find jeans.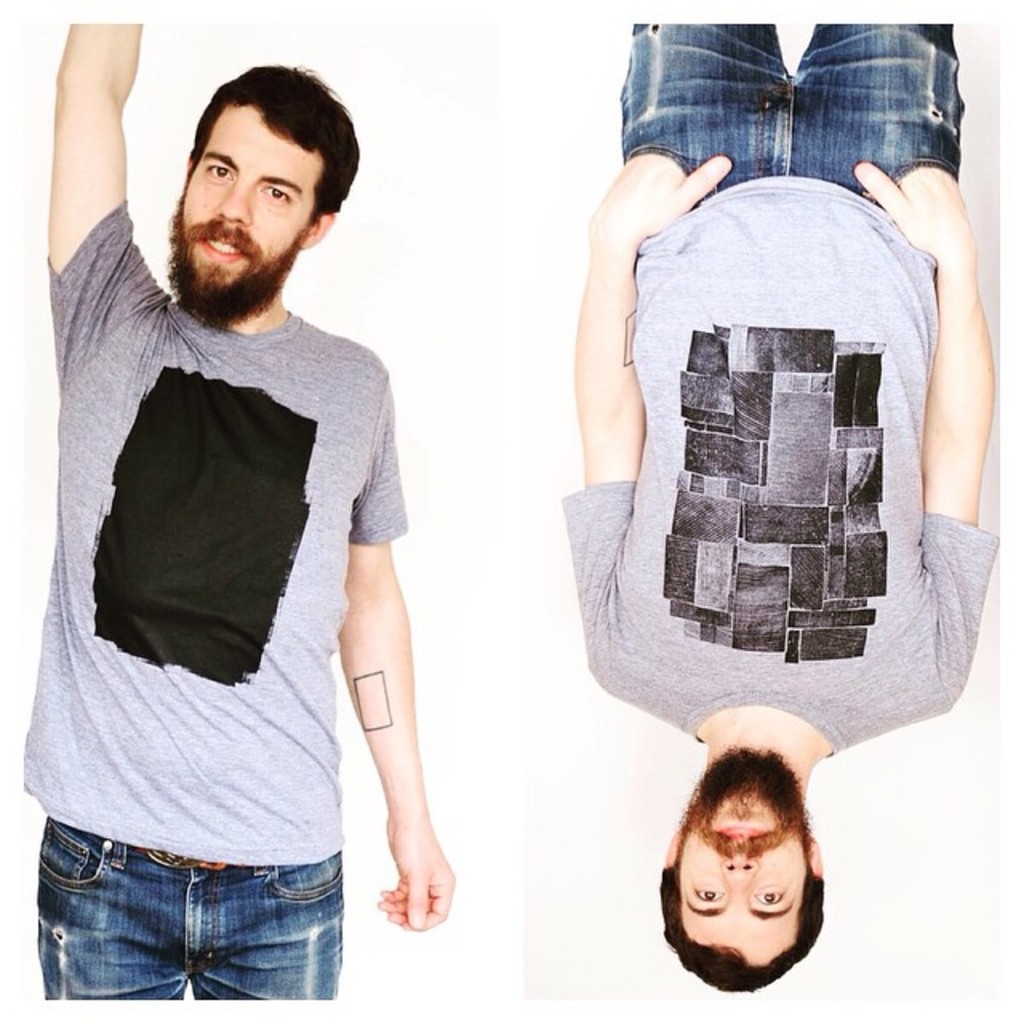
locate(619, 14, 966, 195).
